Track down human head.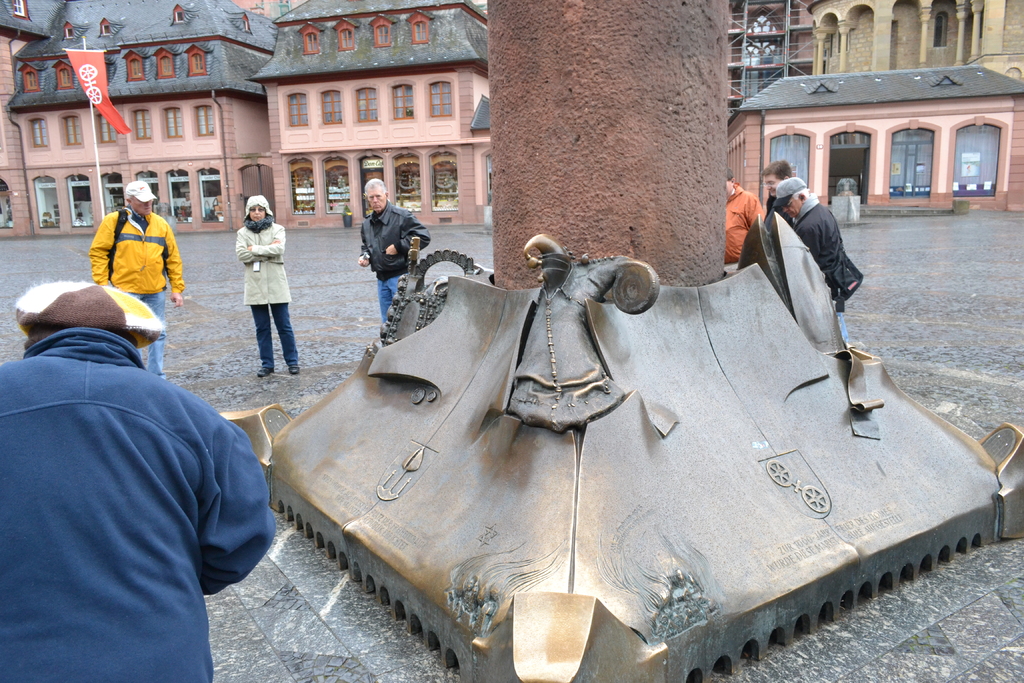
Tracked to [x1=12, y1=283, x2=162, y2=346].
